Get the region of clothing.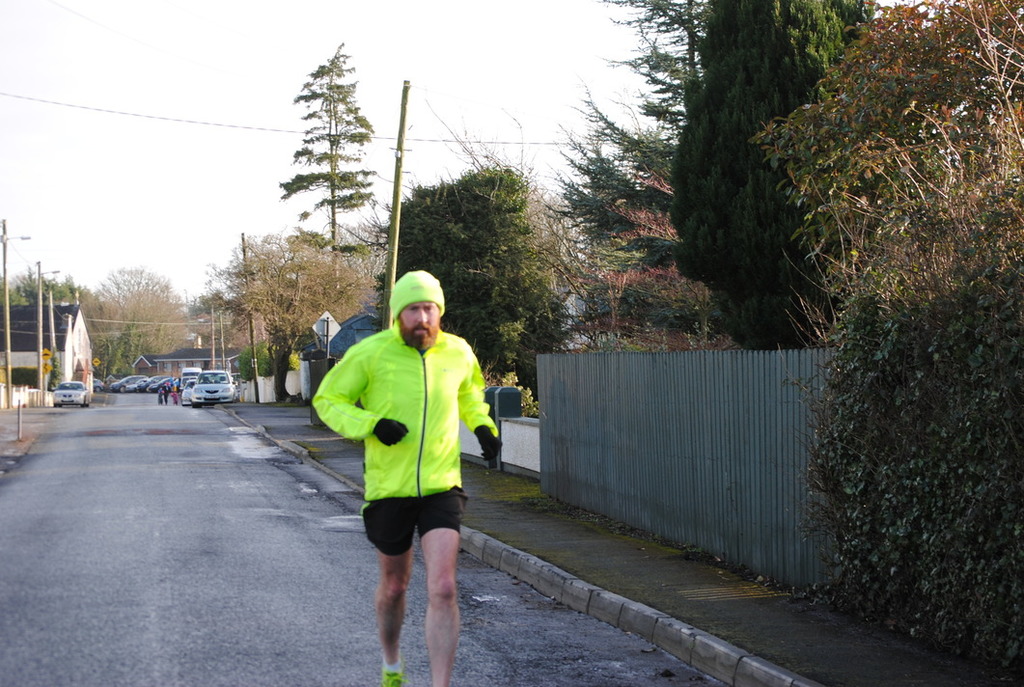
rect(396, 272, 445, 325).
